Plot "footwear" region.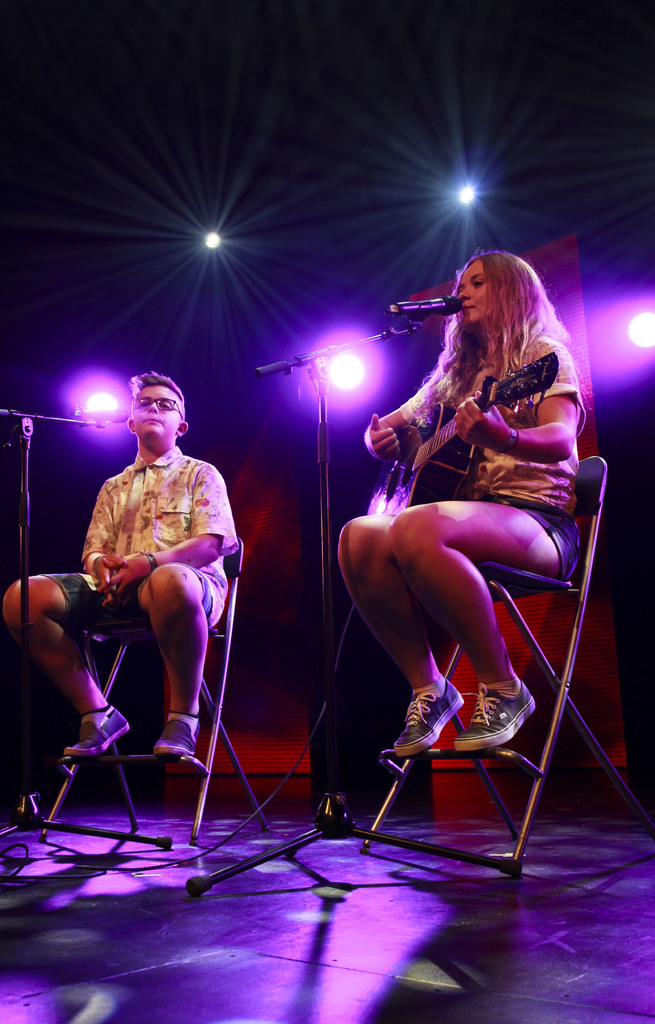
Plotted at 149/716/198/758.
